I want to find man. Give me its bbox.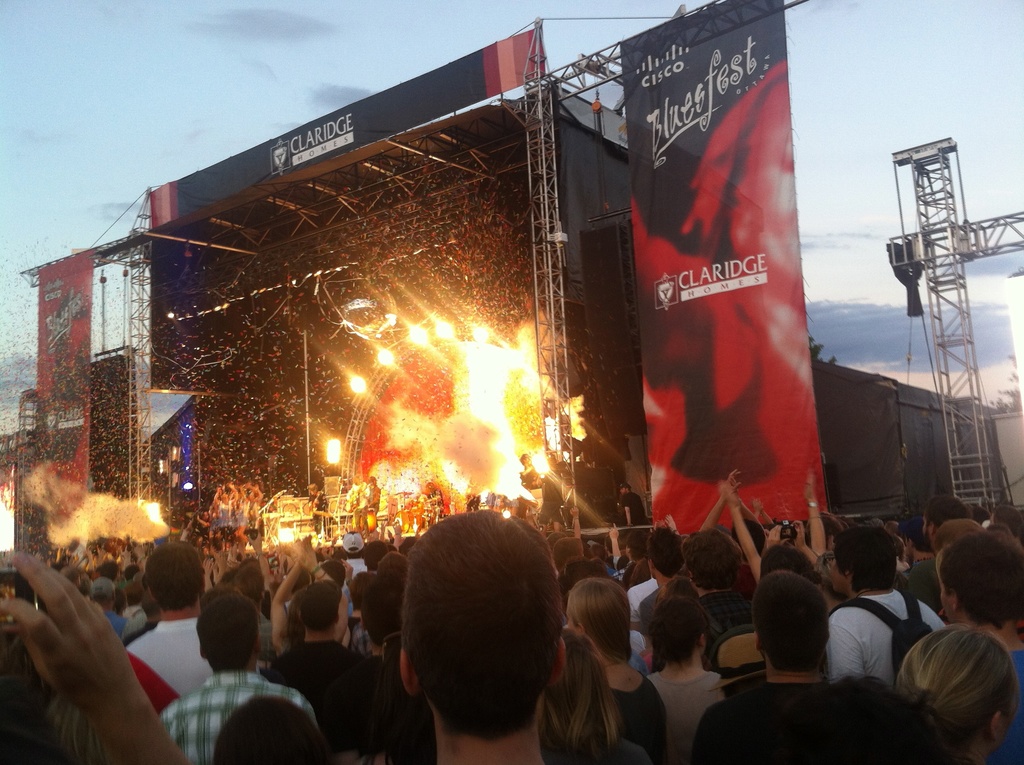
986,508,1023,545.
